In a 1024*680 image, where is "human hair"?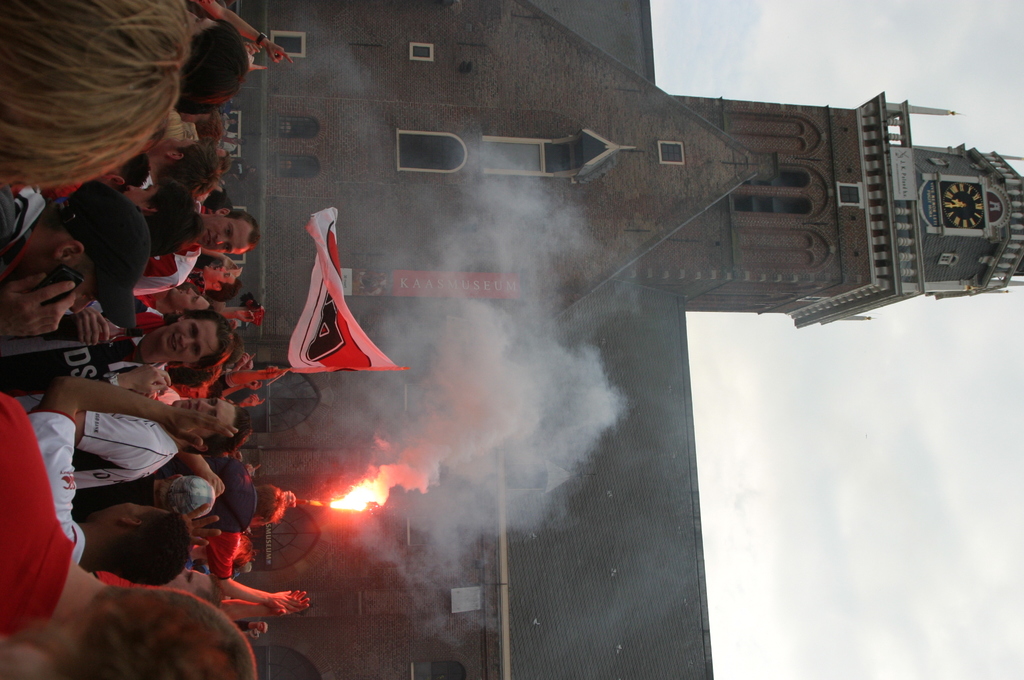
117/504/188/583.
